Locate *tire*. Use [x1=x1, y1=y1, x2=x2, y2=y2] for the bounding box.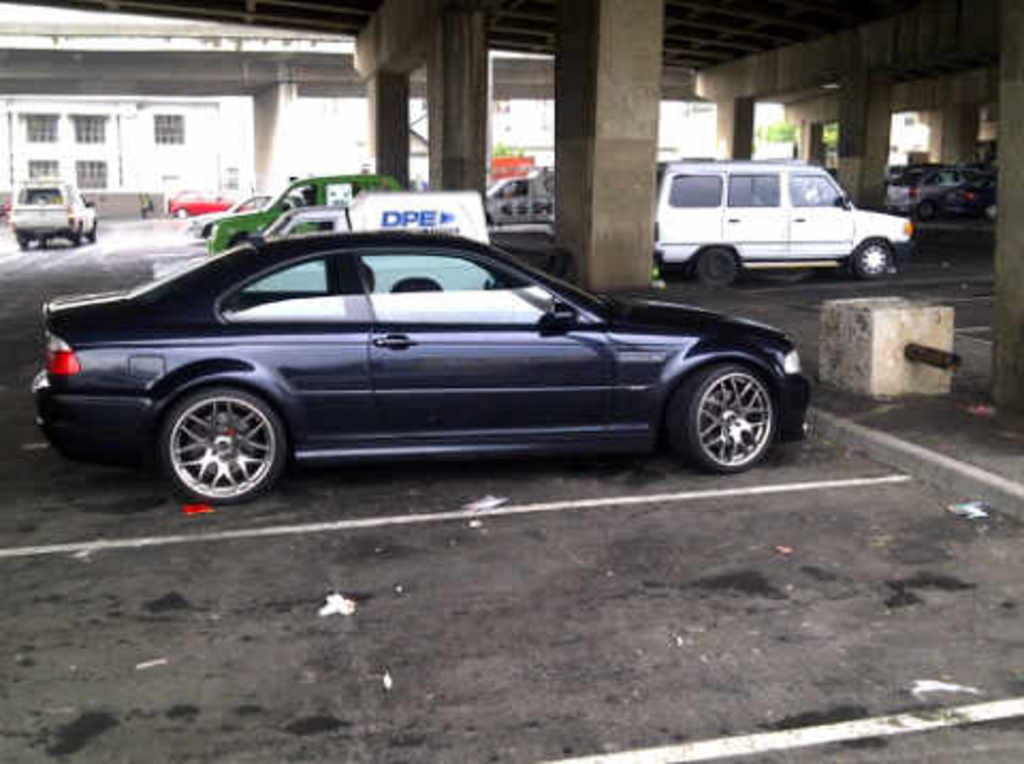
[x1=149, y1=373, x2=284, y2=508].
